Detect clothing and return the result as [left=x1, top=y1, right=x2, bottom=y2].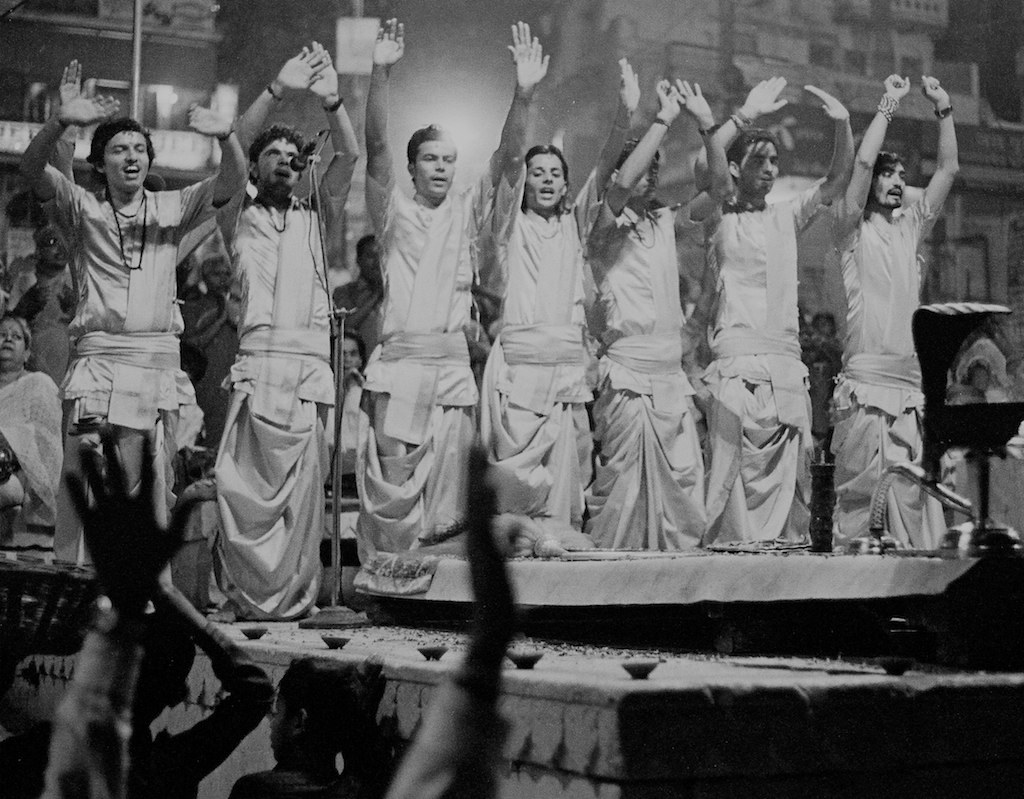
[left=821, top=181, right=964, bottom=556].
